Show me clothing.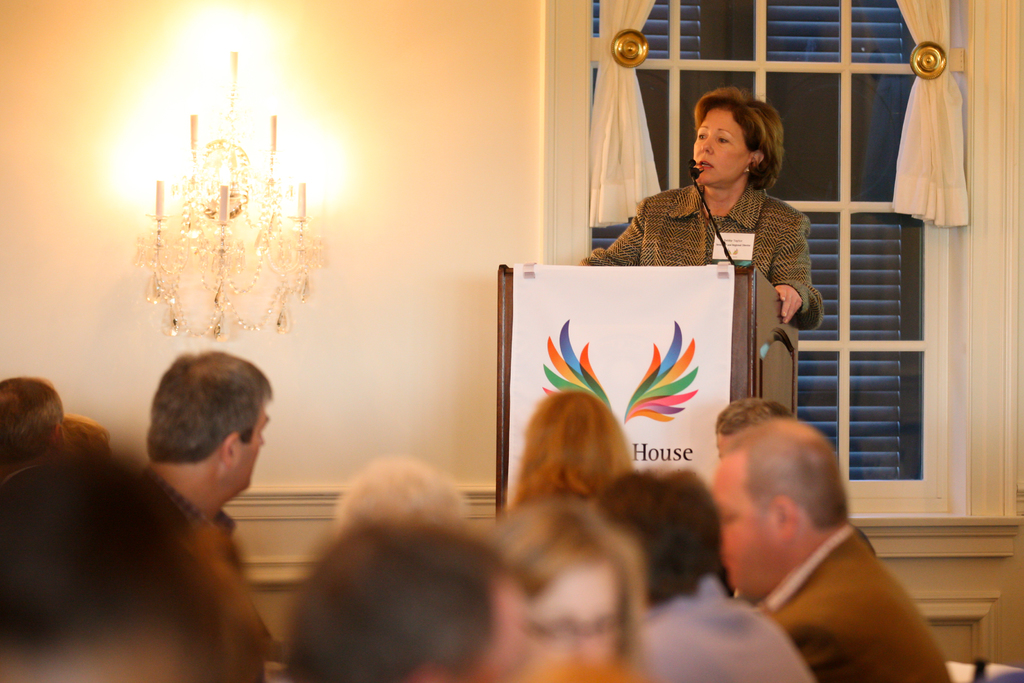
clothing is here: {"x1": 637, "y1": 575, "x2": 810, "y2": 682}.
